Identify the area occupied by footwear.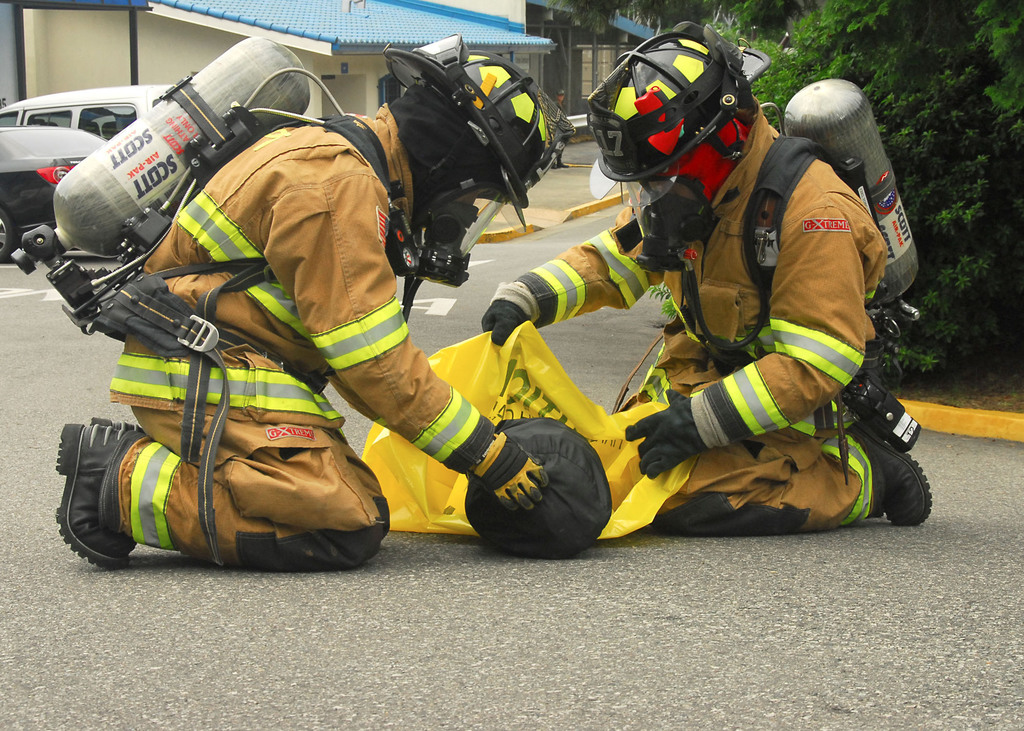
Area: <box>556,157,568,168</box>.
